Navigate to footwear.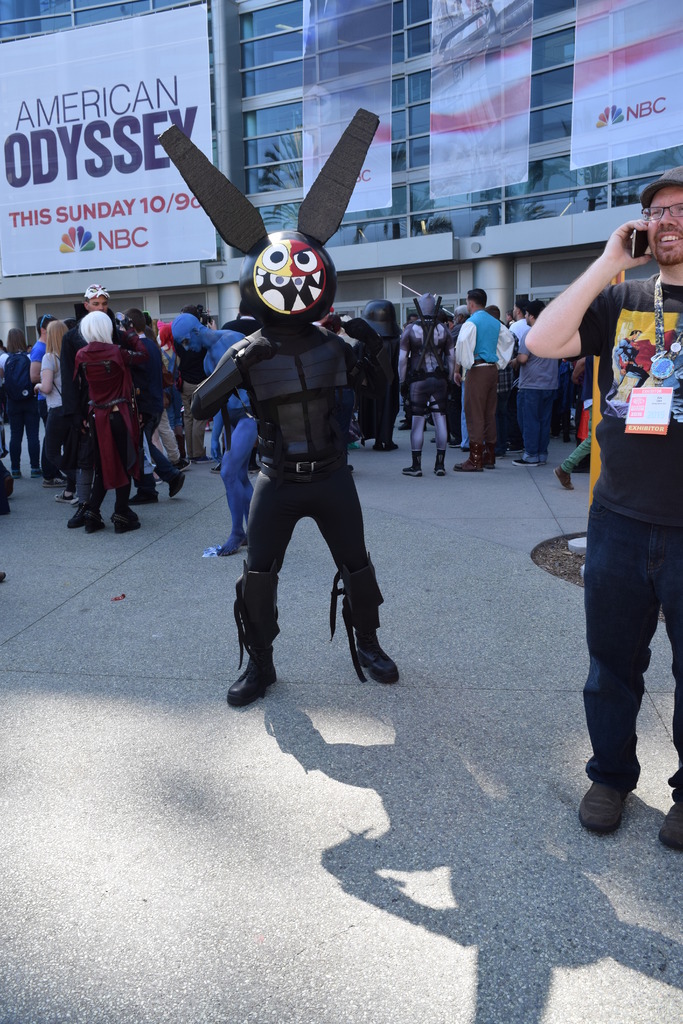
Navigation target: bbox=(511, 457, 540, 467).
